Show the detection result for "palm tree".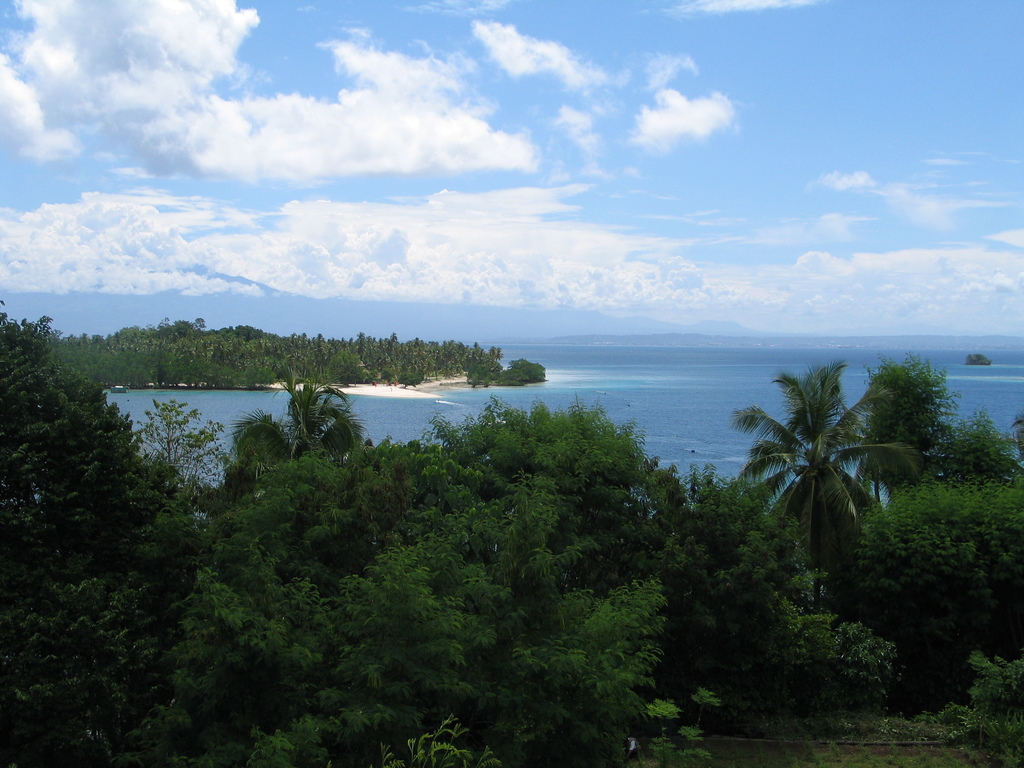
{"x1": 714, "y1": 365, "x2": 926, "y2": 632}.
